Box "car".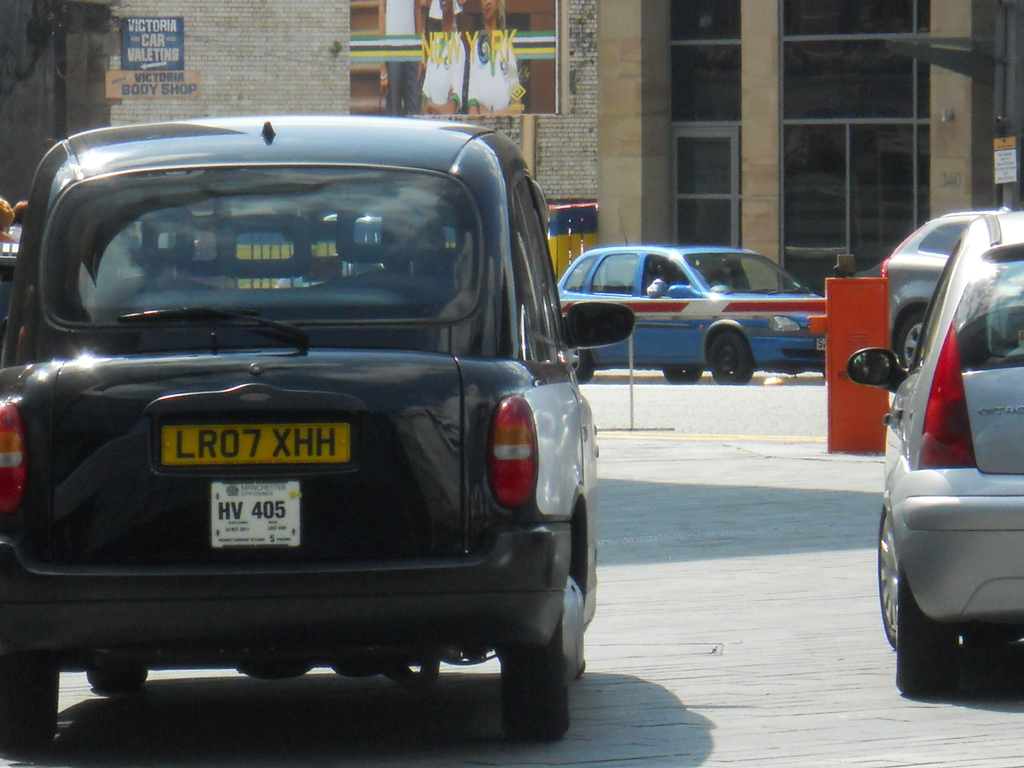
<box>555,239,826,383</box>.
